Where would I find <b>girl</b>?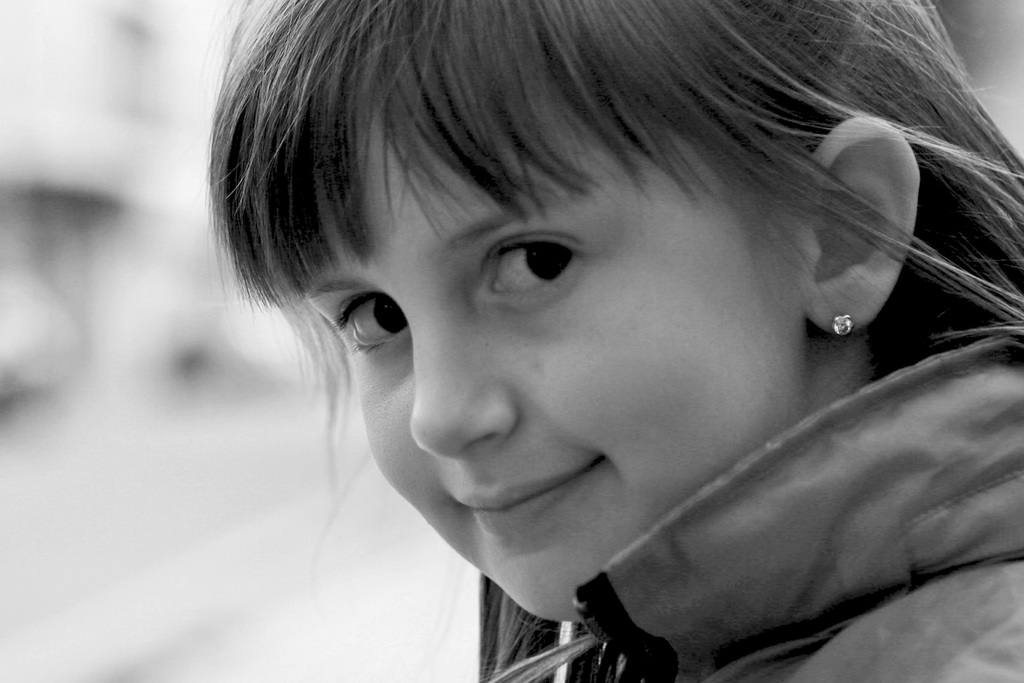
At x1=205 y1=0 x2=1023 y2=682.
